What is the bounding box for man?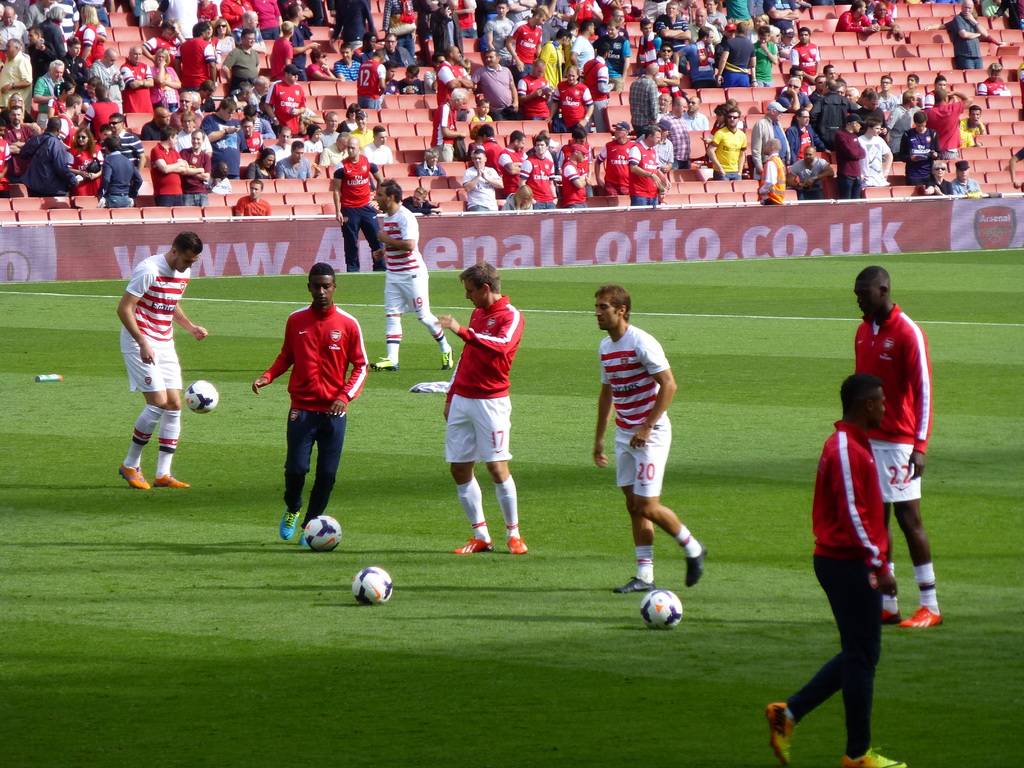
box(898, 109, 945, 176).
